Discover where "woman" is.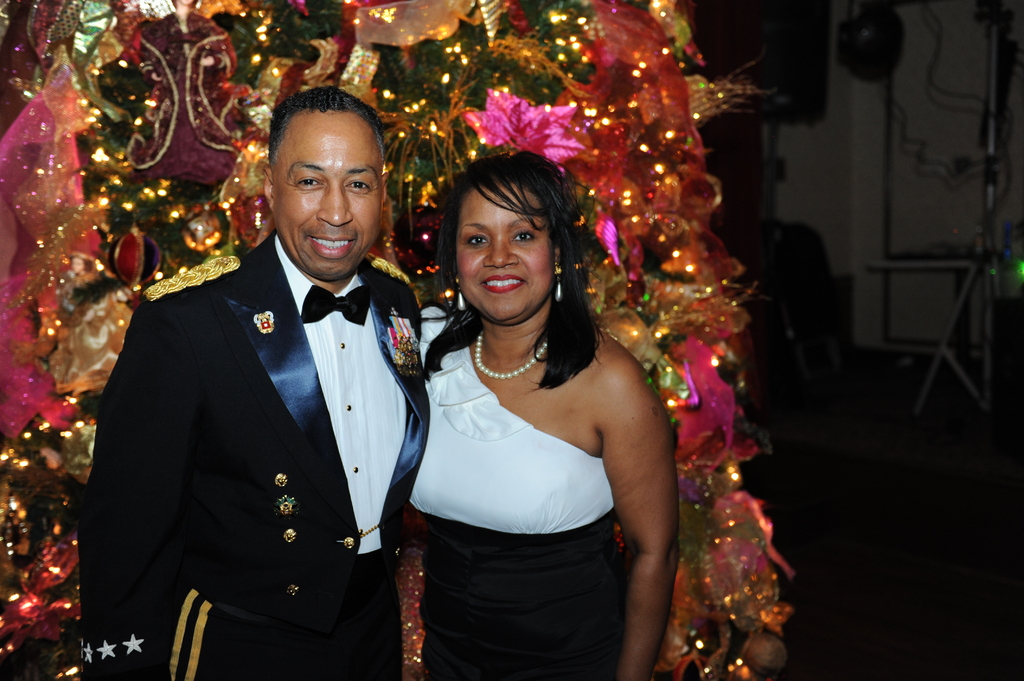
Discovered at (387,135,678,680).
